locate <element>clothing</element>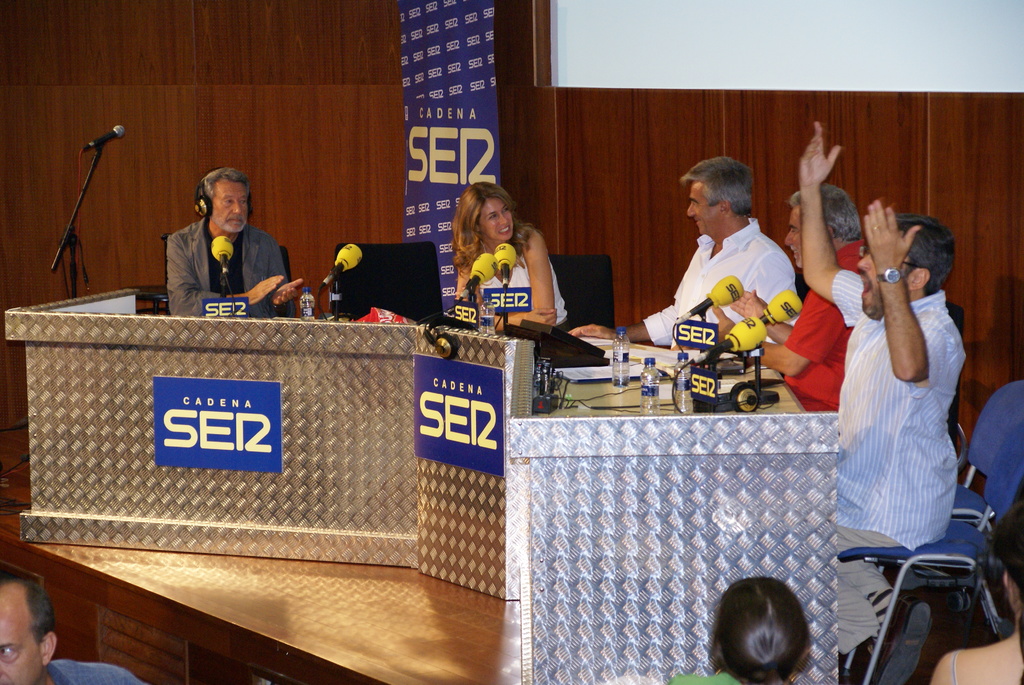
bbox=[781, 240, 865, 411]
